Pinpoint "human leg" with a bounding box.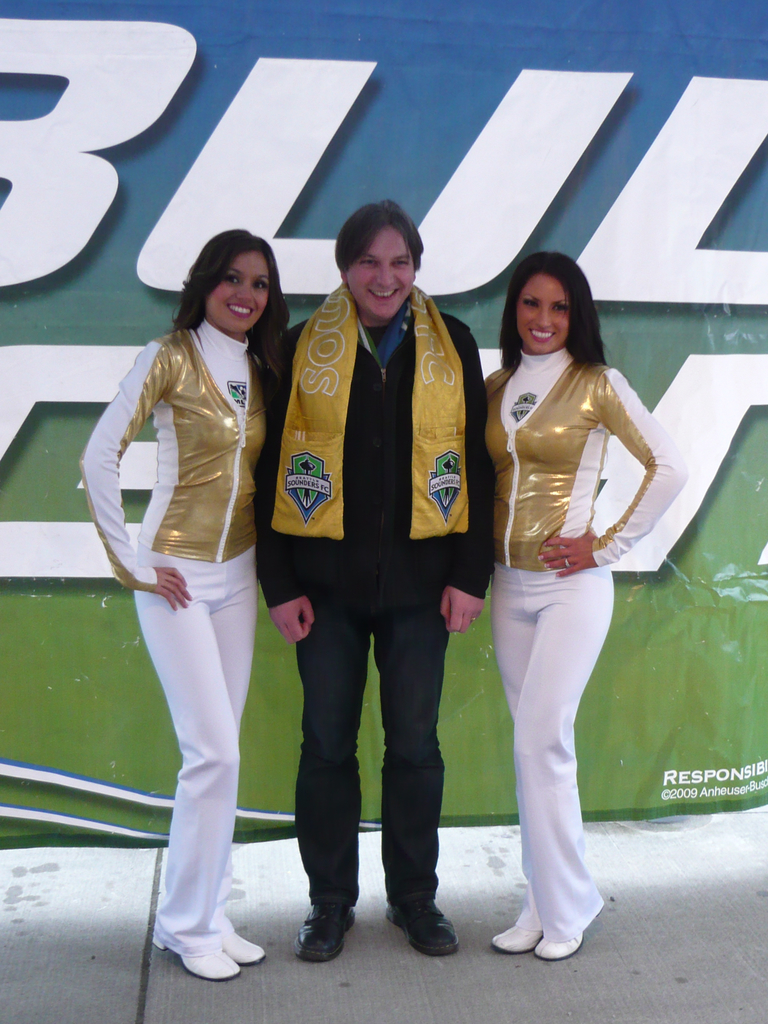
bbox=[289, 580, 378, 965].
